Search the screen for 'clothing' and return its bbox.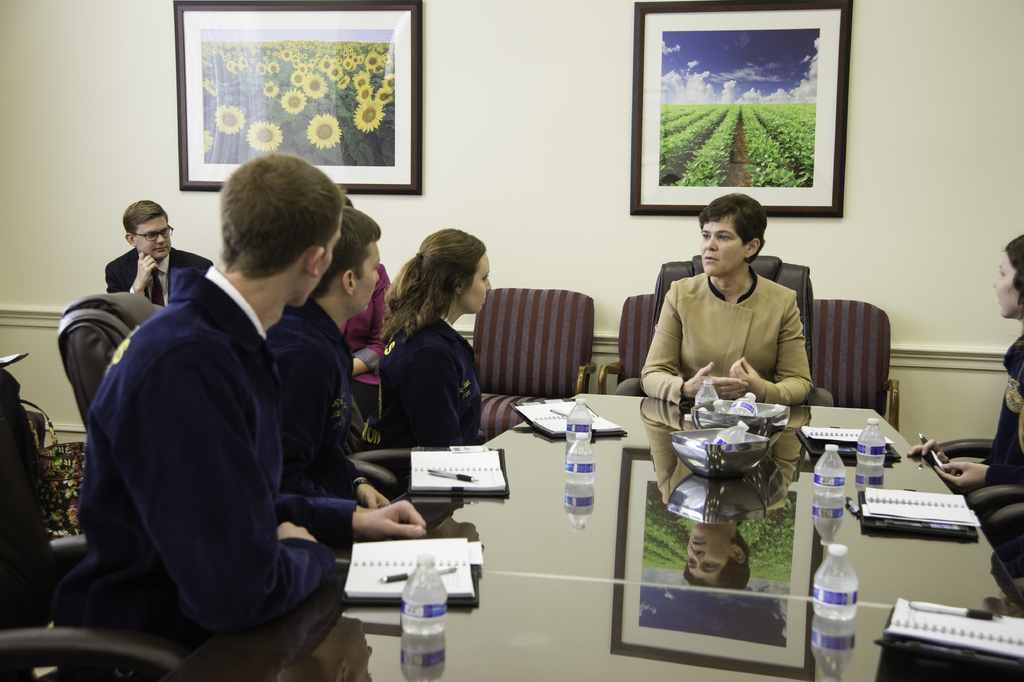
Found: locate(266, 287, 362, 493).
